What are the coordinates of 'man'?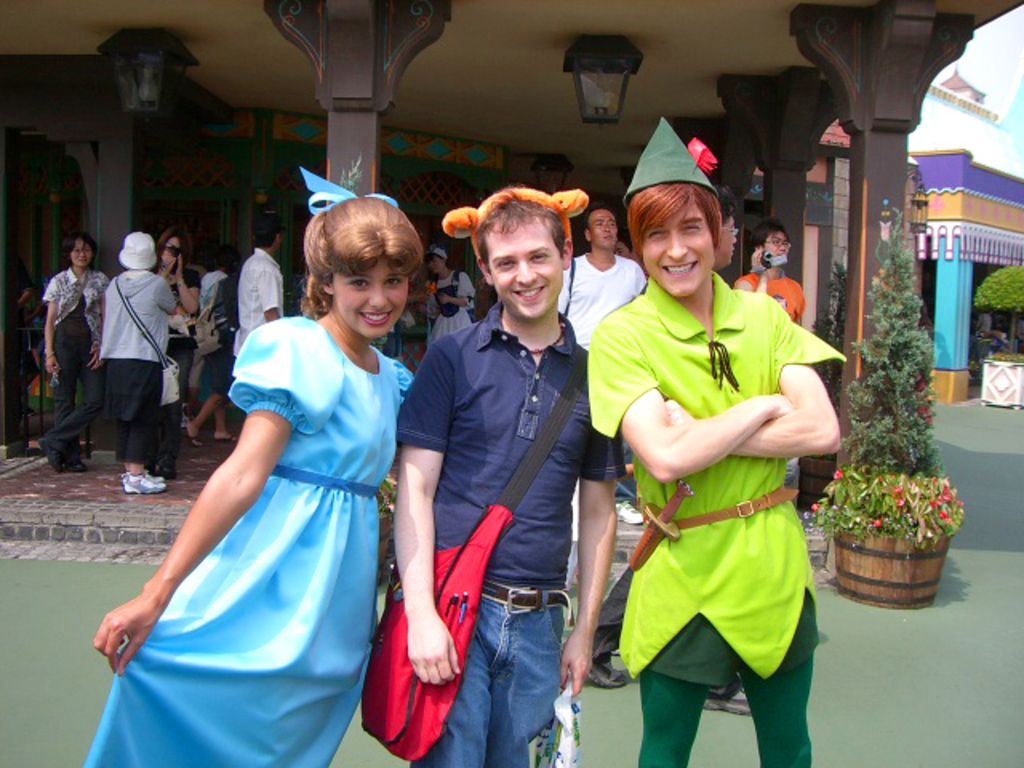
locate(558, 195, 653, 341).
